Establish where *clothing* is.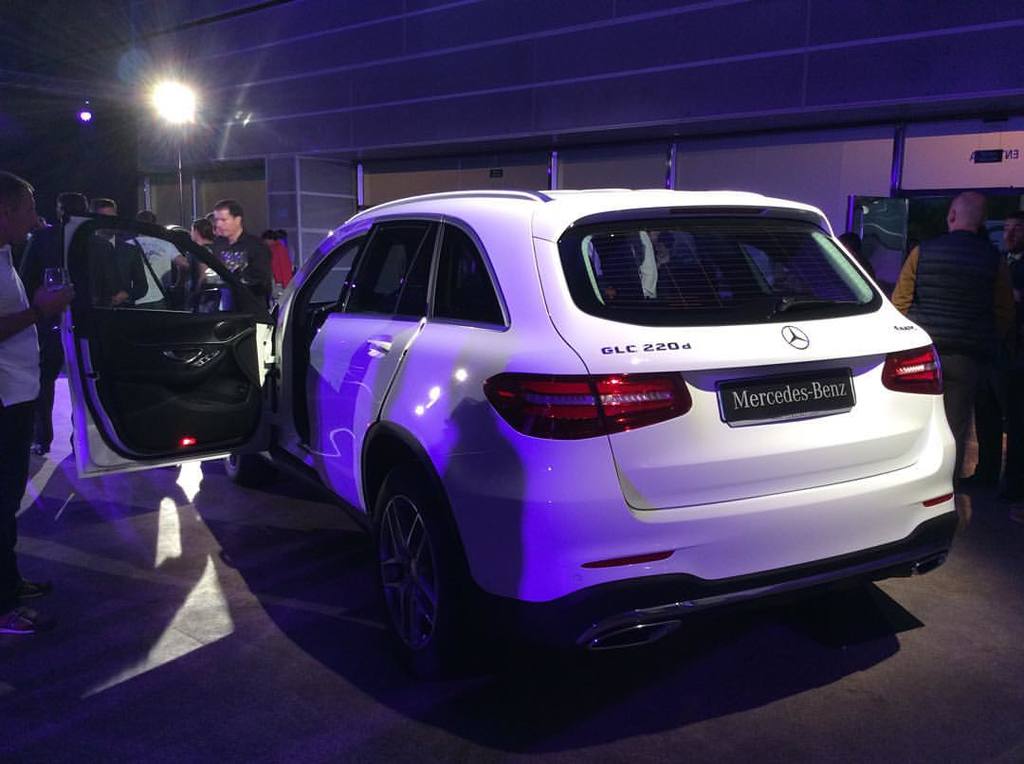
Established at region(208, 230, 273, 292).
